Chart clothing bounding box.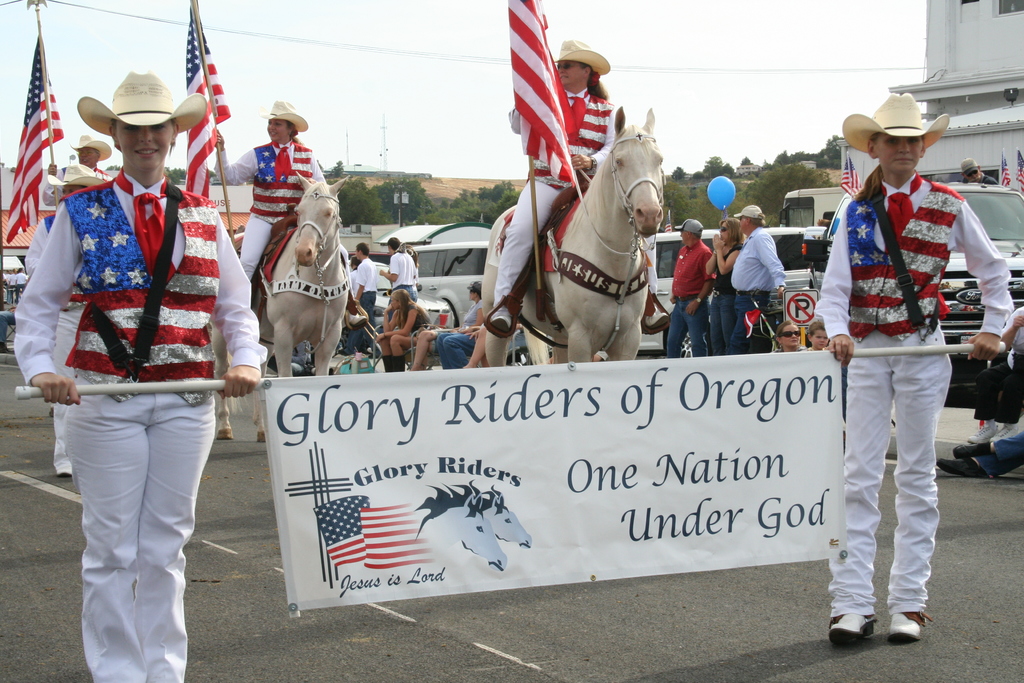
Charted: 728:230:783:344.
